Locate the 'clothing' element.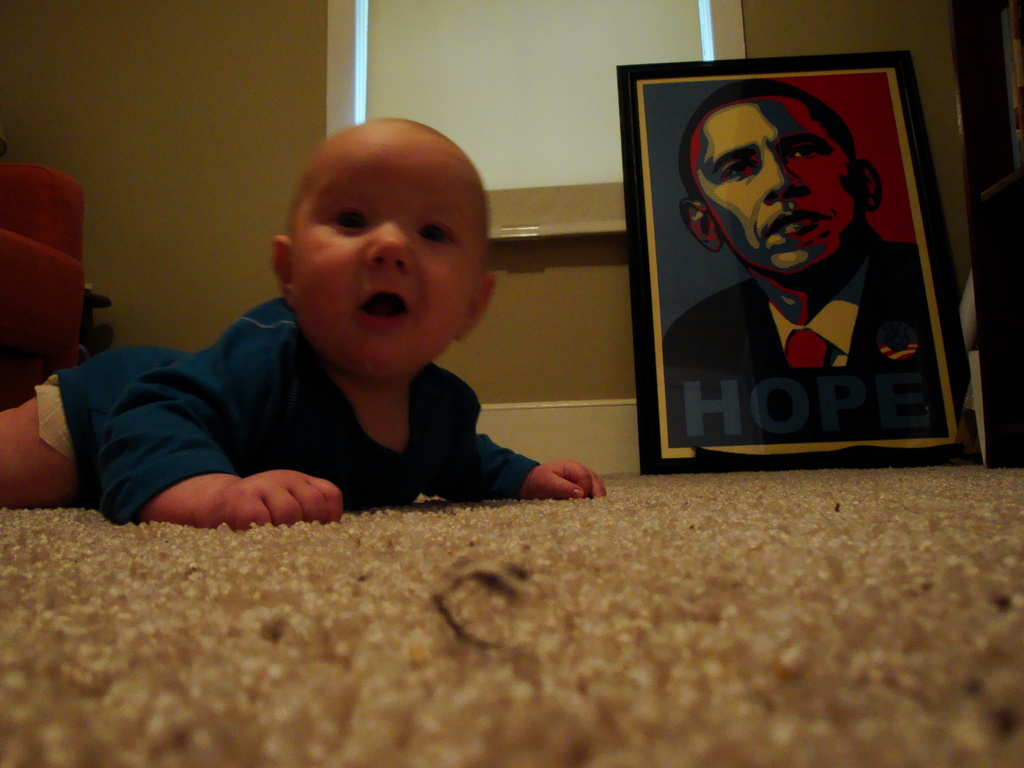
Element bbox: select_region(22, 287, 537, 525).
